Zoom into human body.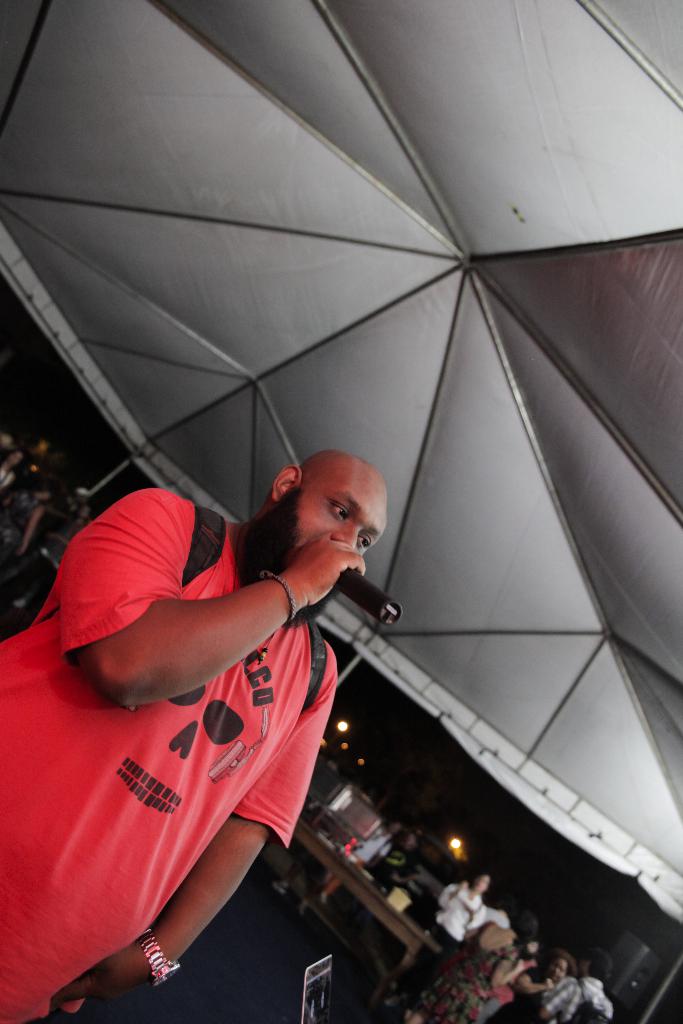
Zoom target: bbox(482, 971, 554, 1023).
